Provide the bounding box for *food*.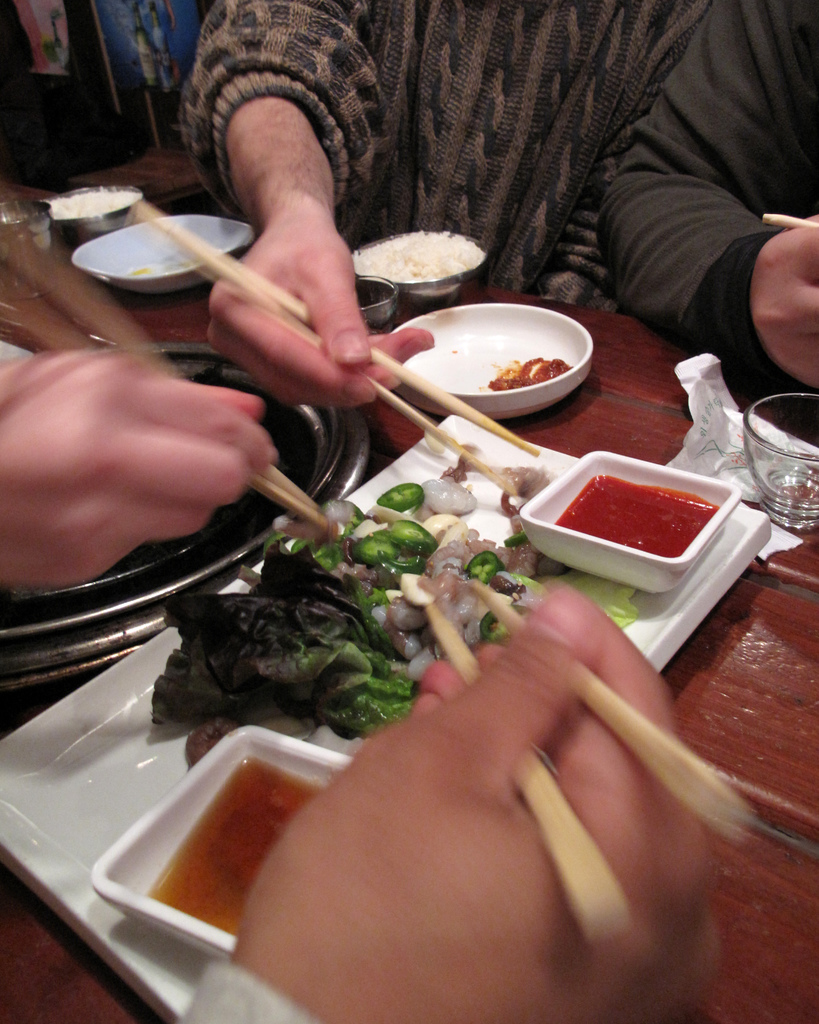
Rect(45, 189, 141, 224).
